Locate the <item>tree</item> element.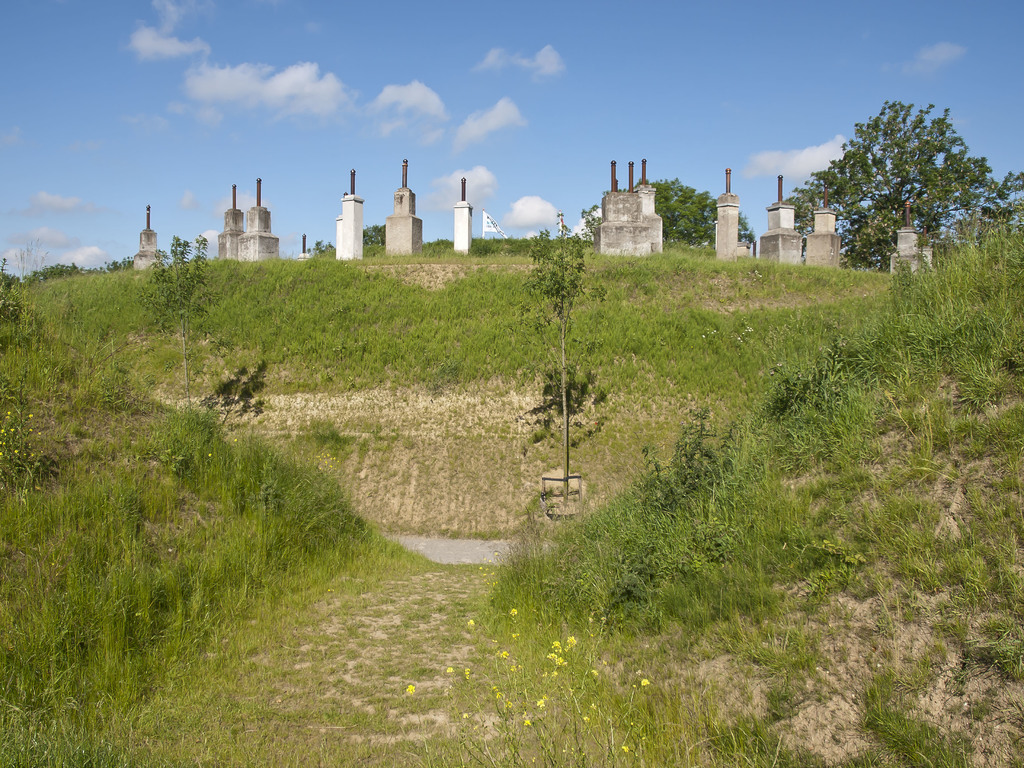
Element bbox: bbox(599, 177, 752, 248).
